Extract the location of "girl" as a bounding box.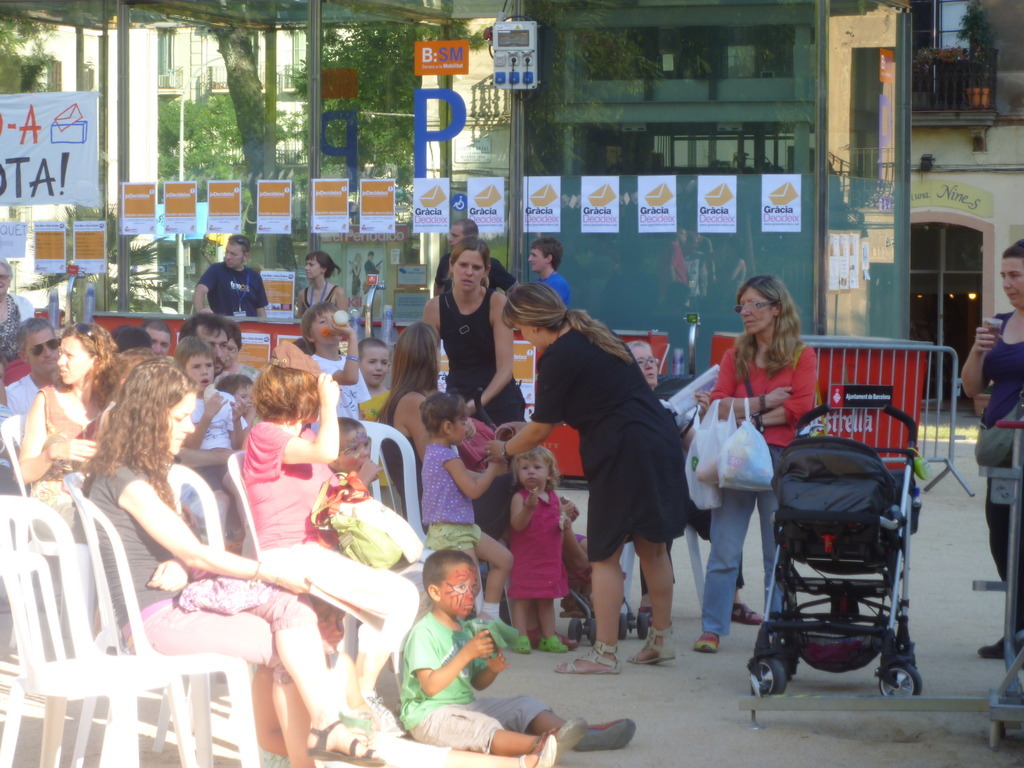
<box>11,319,119,543</box>.
